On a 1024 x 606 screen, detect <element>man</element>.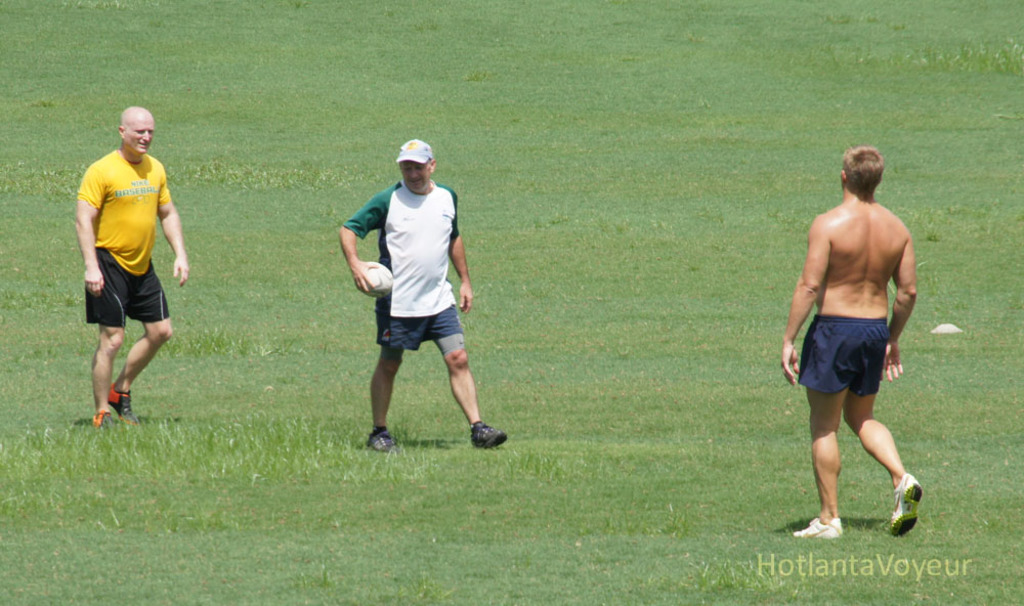
[left=75, top=105, right=189, bottom=429].
